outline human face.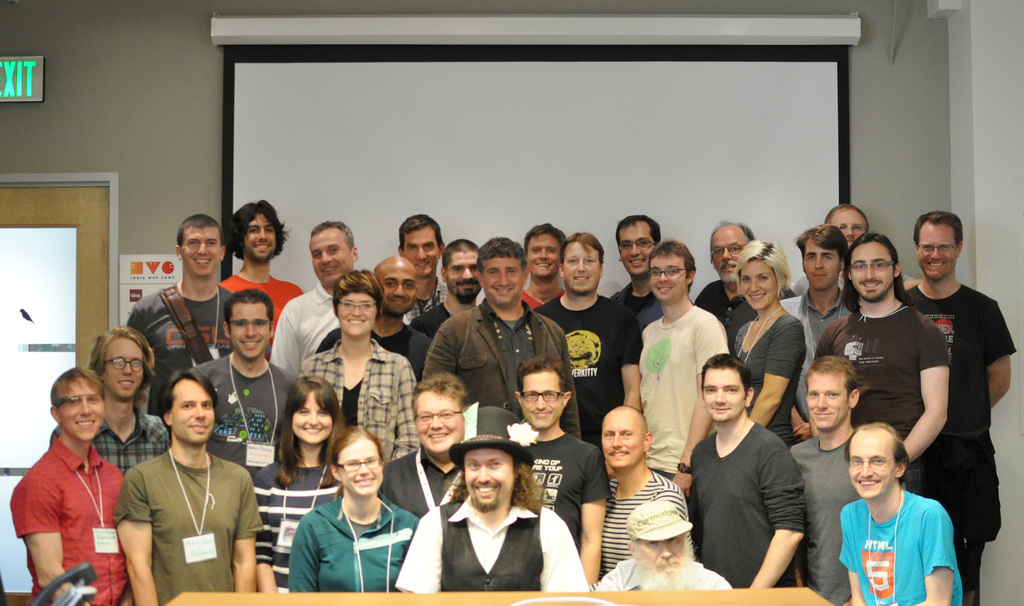
Outline: (519, 369, 563, 429).
